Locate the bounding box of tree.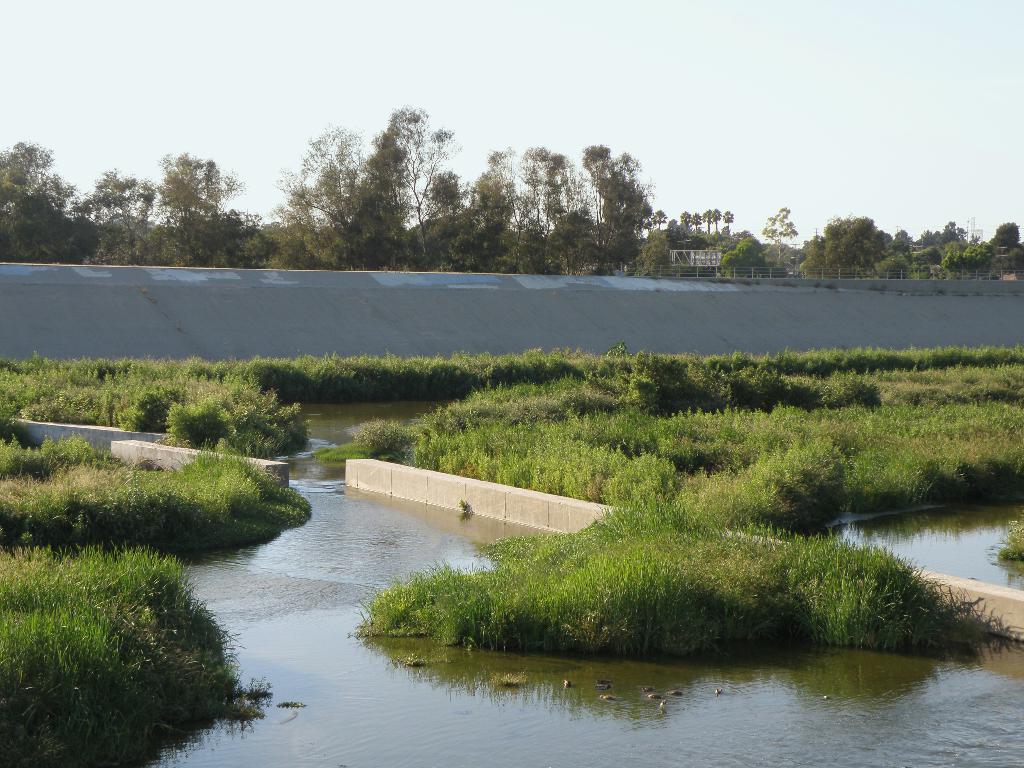
Bounding box: (81, 170, 175, 268).
